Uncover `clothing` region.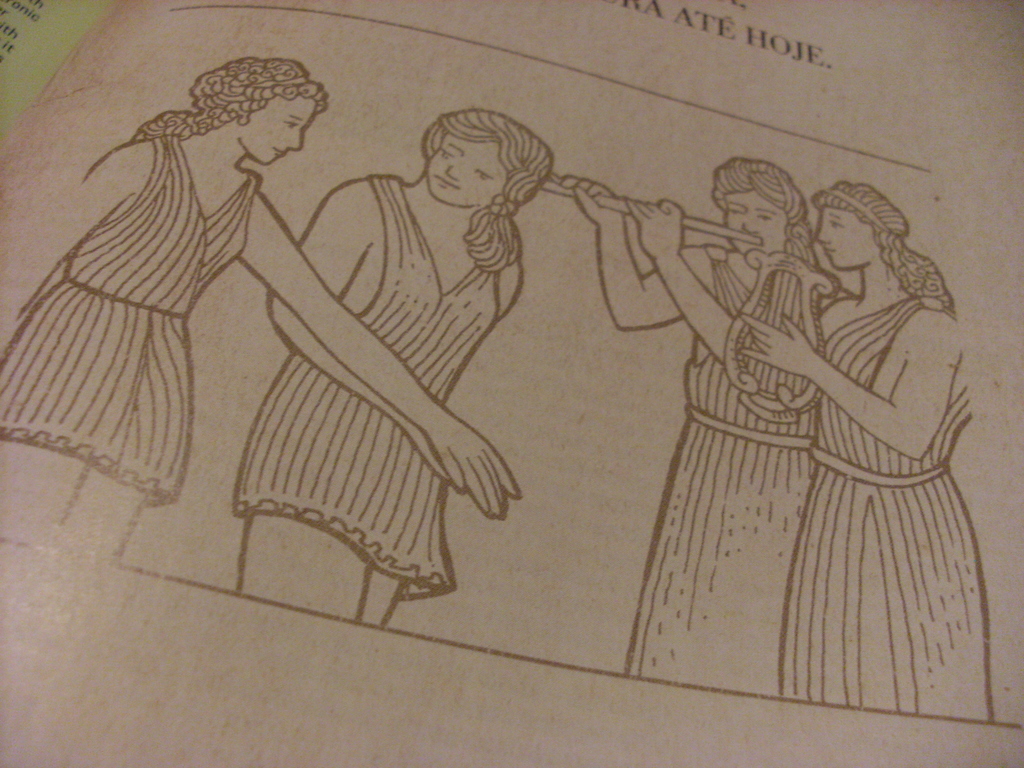
Uncovered: select_region(231, 178, 501, 601).
